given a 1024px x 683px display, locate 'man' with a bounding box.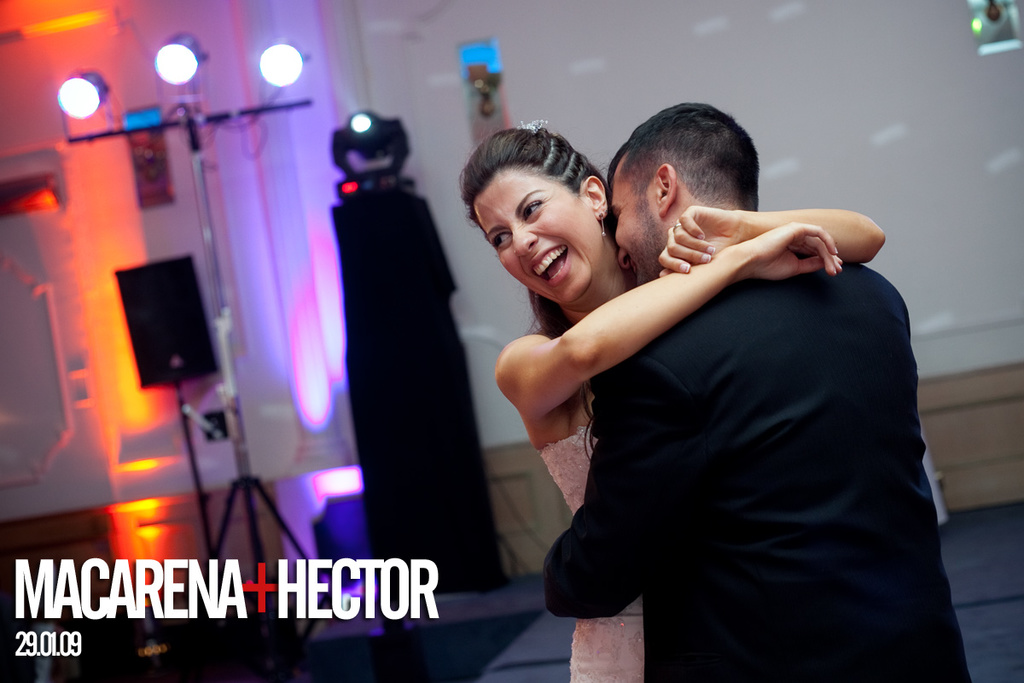
Located: BBox(461, 93, 955, 674).
